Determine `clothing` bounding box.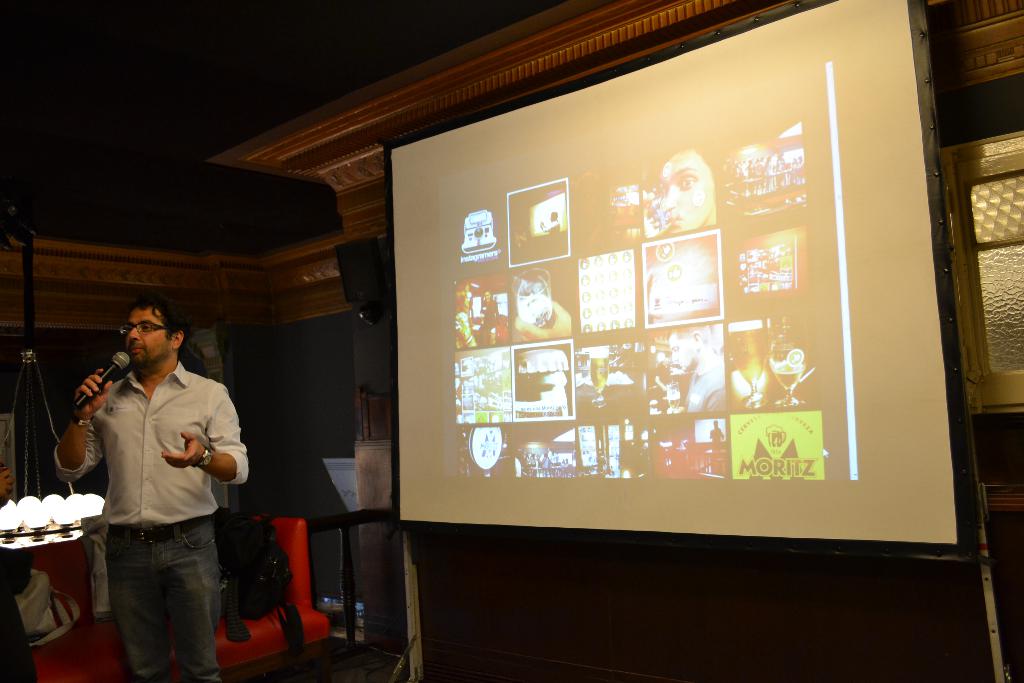
Determined: <box>81,357,241,668</box>.
